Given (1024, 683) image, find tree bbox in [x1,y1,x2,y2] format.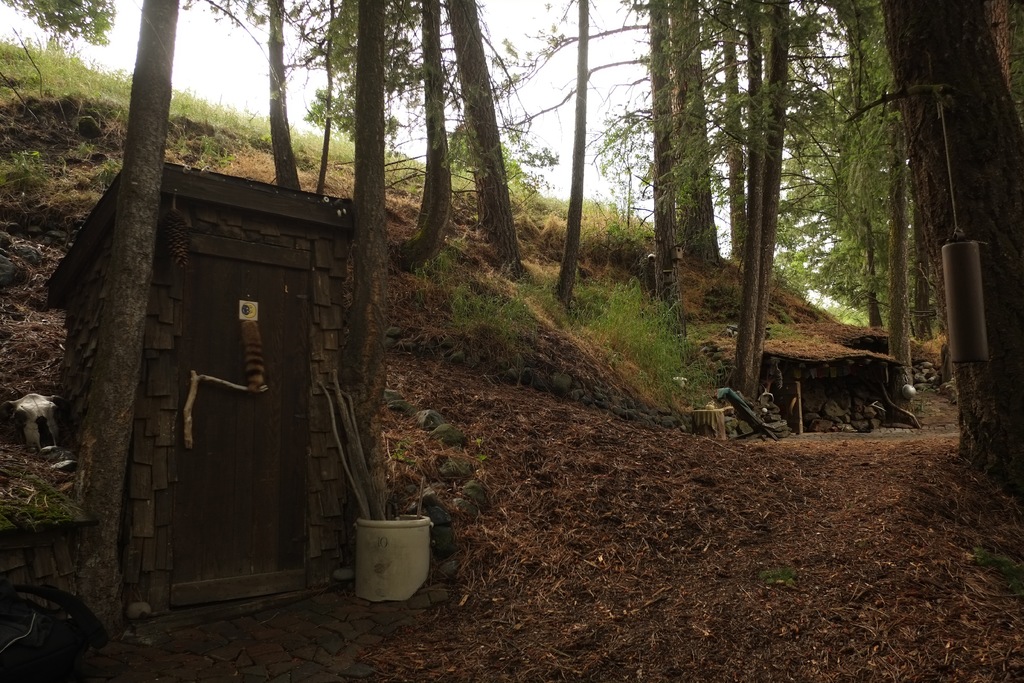
[755,0,918,333].
